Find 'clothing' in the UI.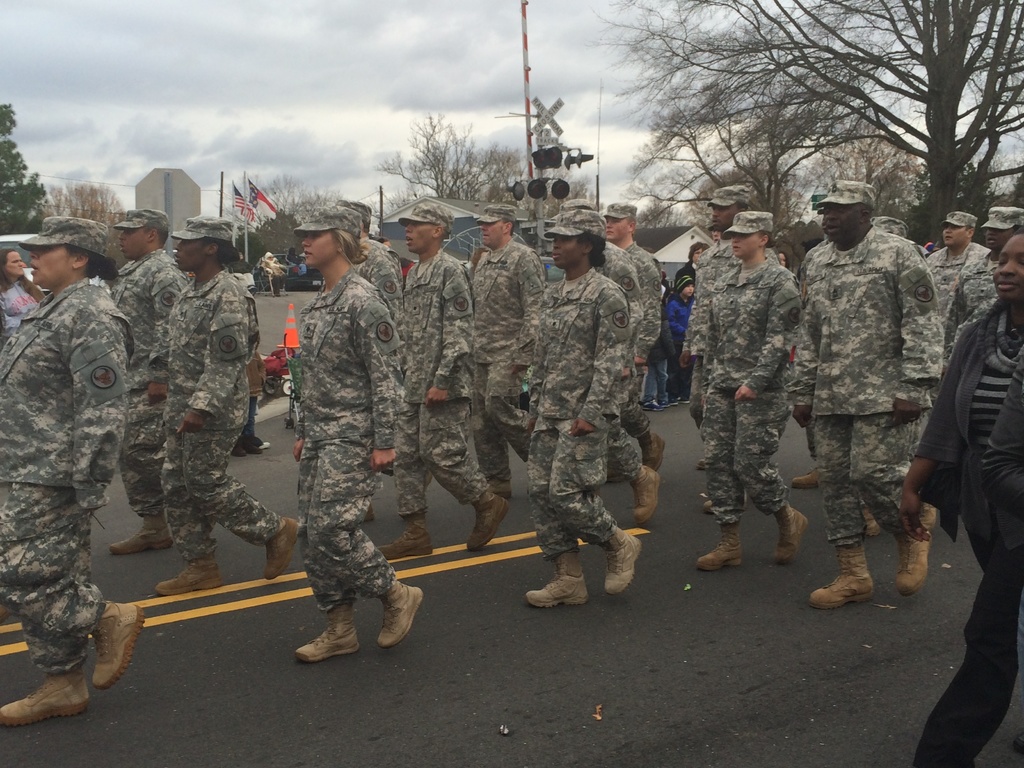
UI element at box(806, 245, 943, 548).
